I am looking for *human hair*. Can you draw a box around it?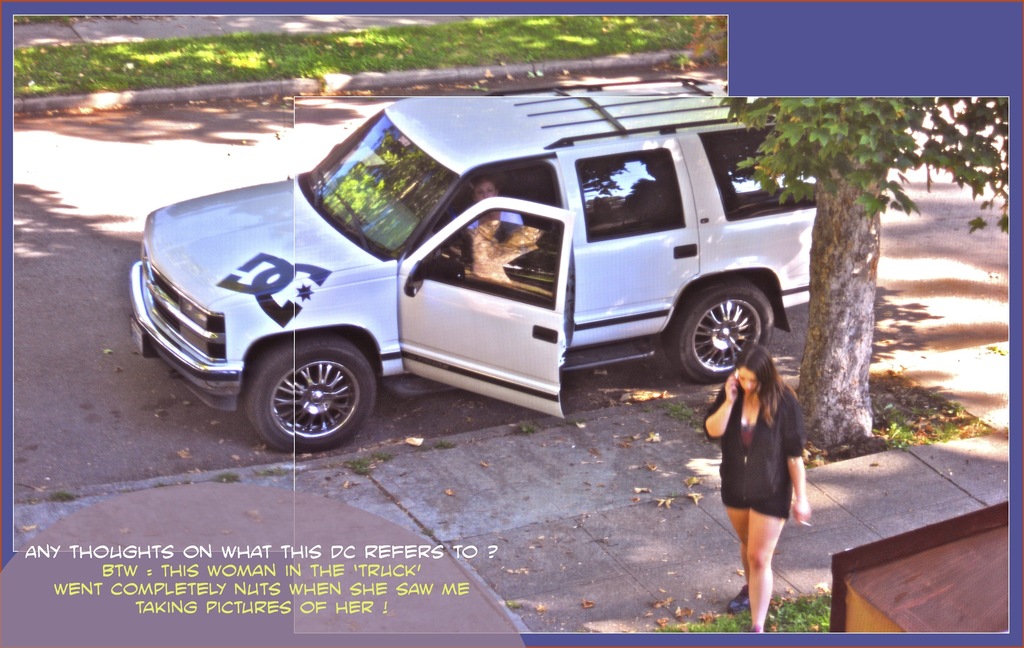
Sure, the bounding box is {"x1": 722, "y1": 343, "x2": 805, "y2": 433}.
